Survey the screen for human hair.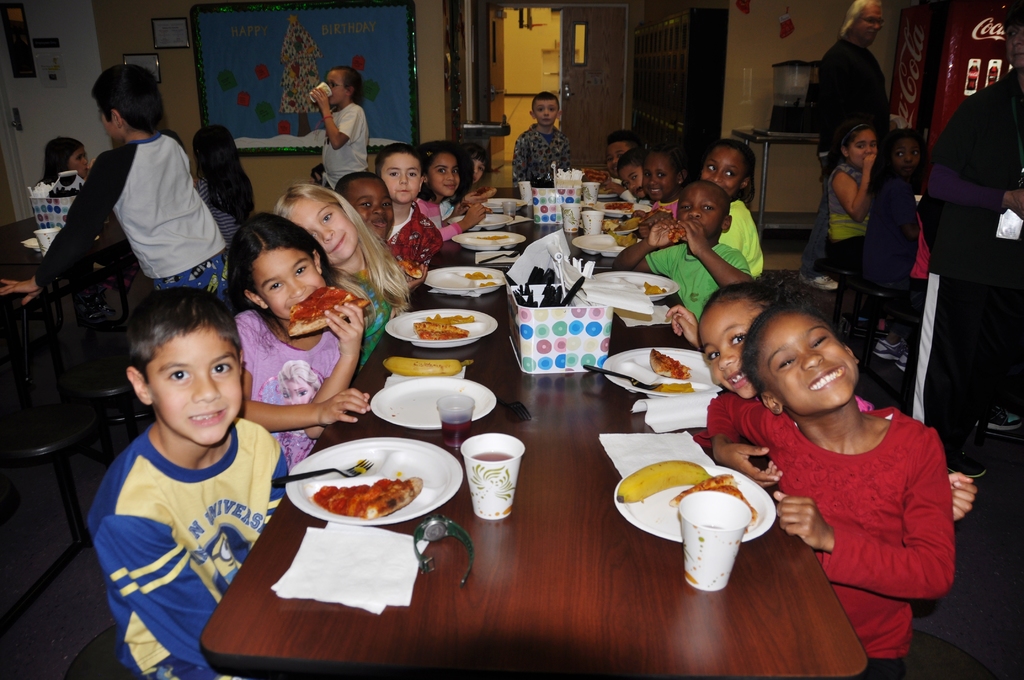
Survey found: [x1=39, y1=134, x2=80, y2=183].
